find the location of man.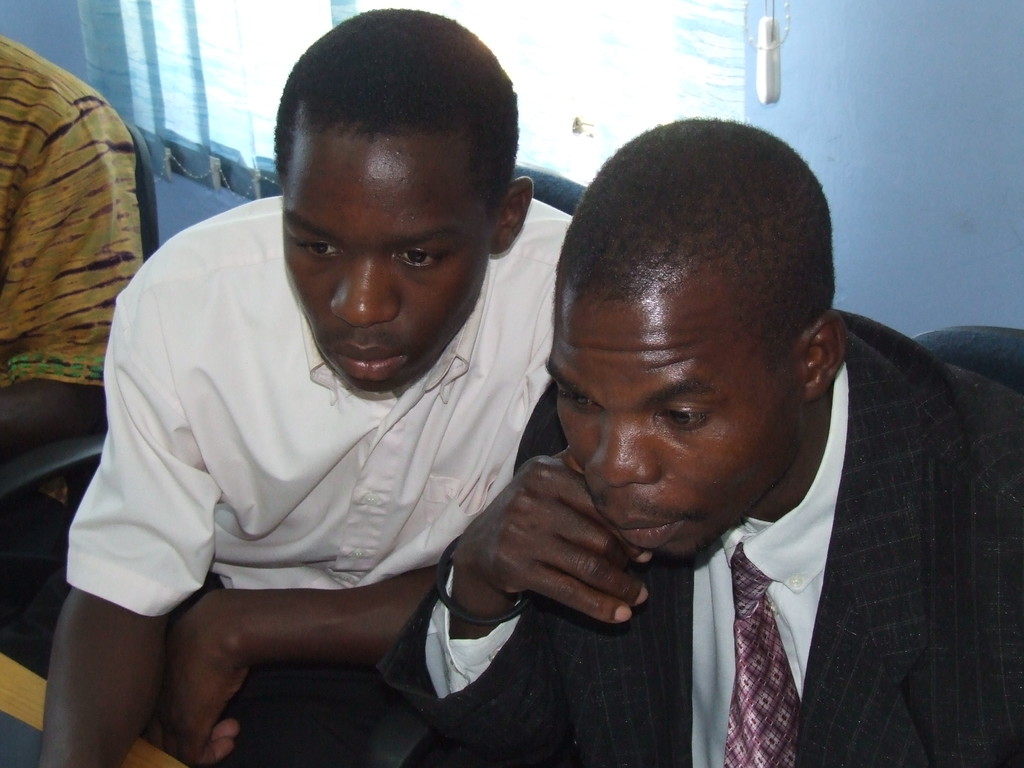
Location: left=44, top=28, right=594, bottom=767.
